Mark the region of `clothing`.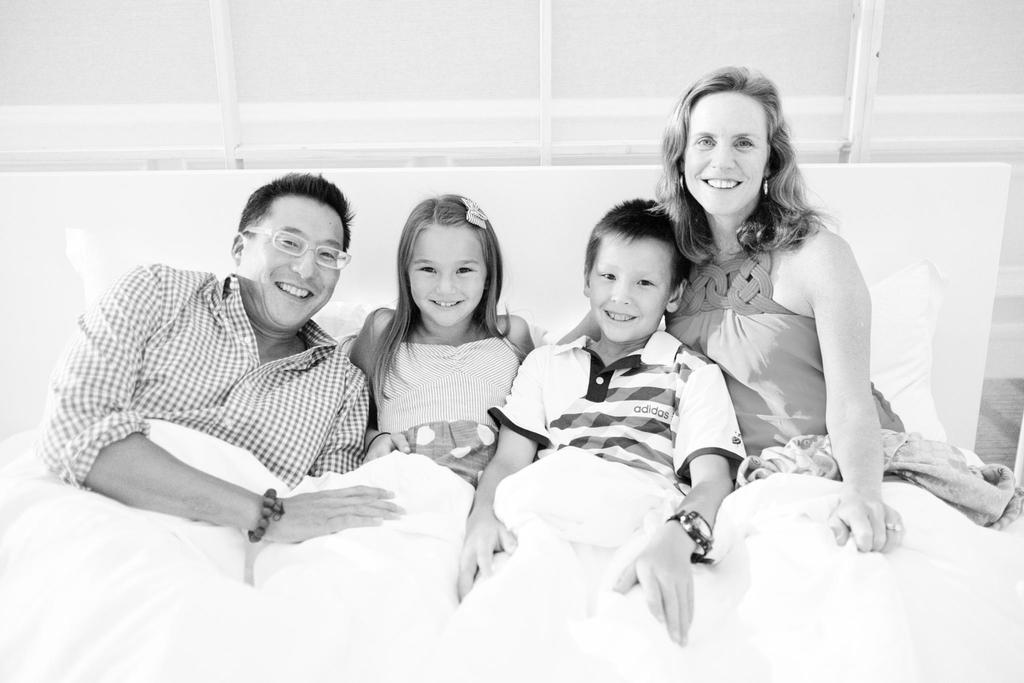
Region: [x1=487, y1=327, x2=749, y2=497].
